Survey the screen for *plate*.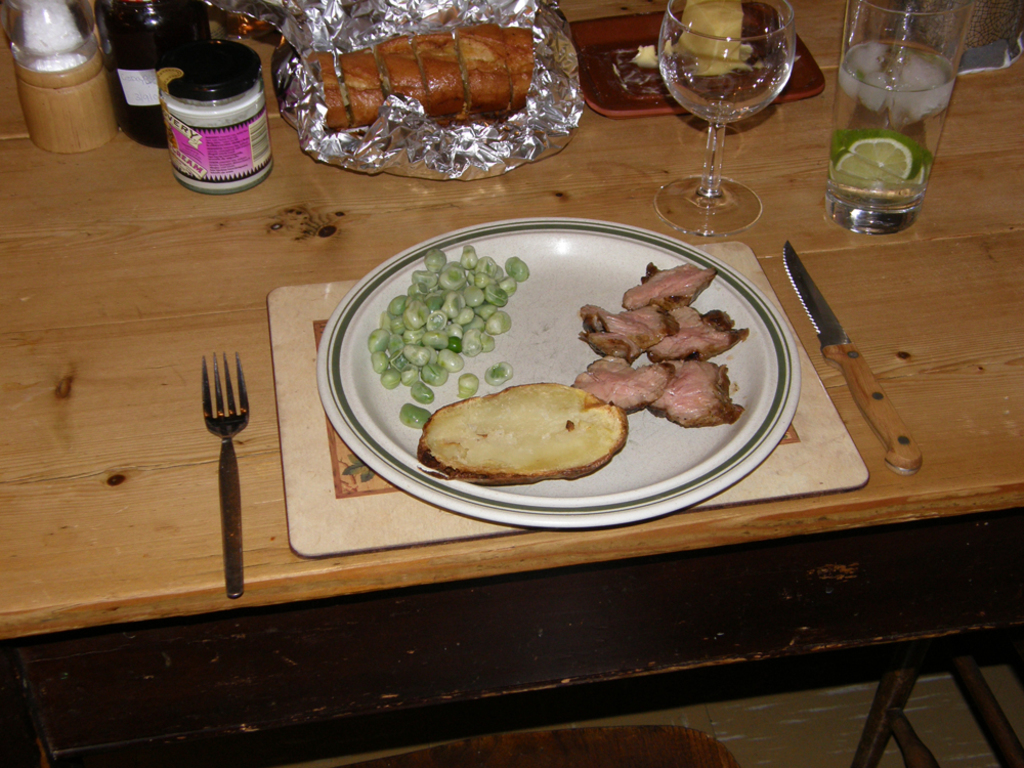
Survey found: (left=316, top=214, right=801, bottom=530).
